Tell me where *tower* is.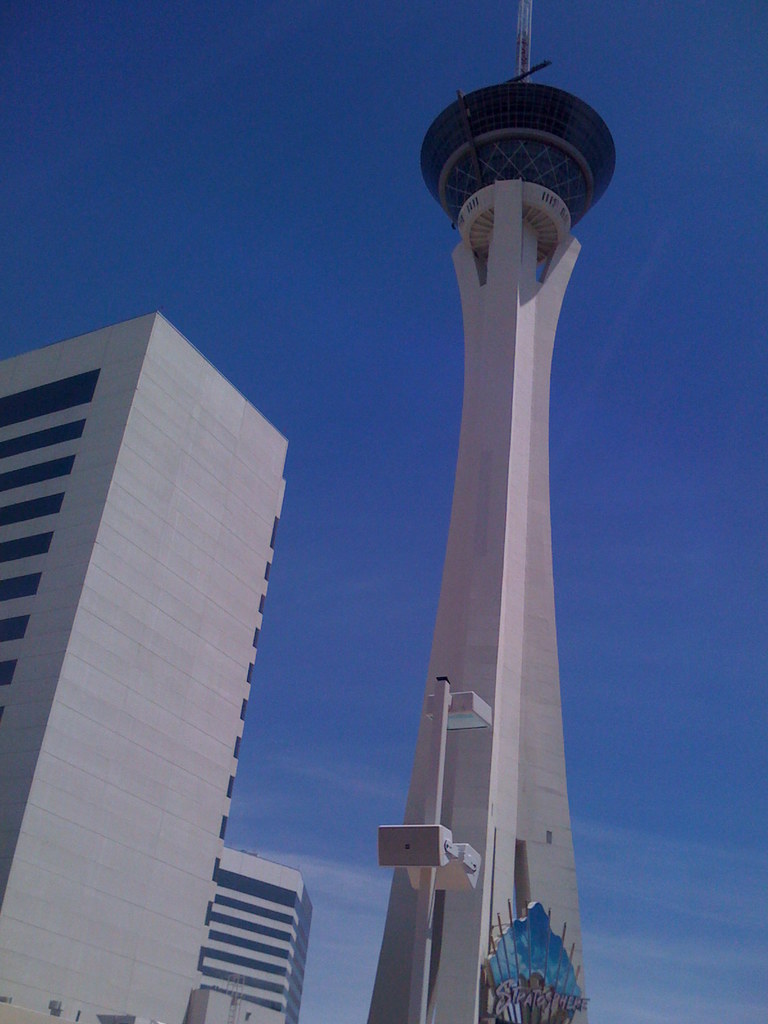
*tower* is at {"x1": 0, "y1": 304, "x2": 294, "y2": 1023}.
